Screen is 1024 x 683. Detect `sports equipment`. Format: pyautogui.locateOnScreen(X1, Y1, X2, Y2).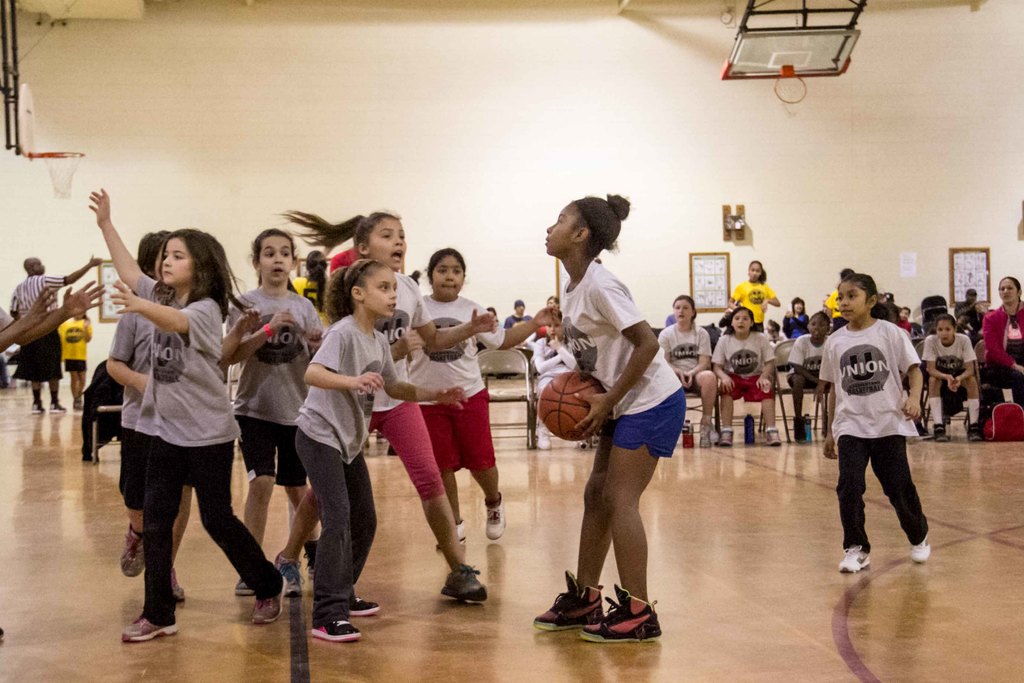
pyautogui.locateOnScreen(351, 597, 378, 619).
